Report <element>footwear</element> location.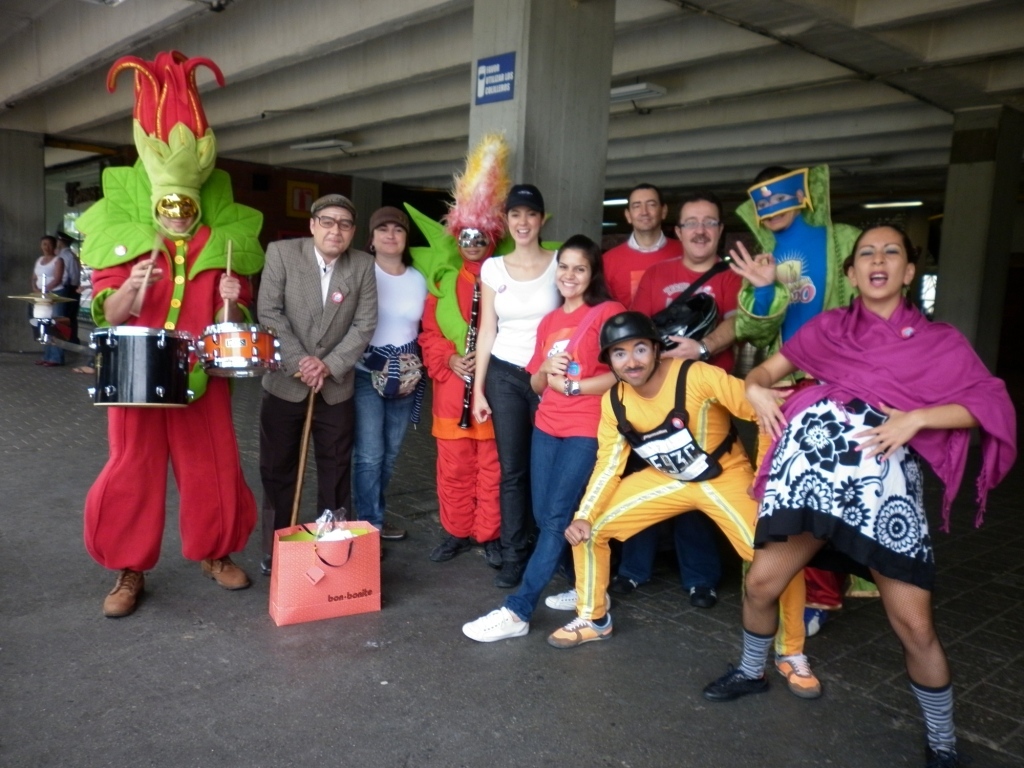
Report: crop(548, 615, 615, 643).
